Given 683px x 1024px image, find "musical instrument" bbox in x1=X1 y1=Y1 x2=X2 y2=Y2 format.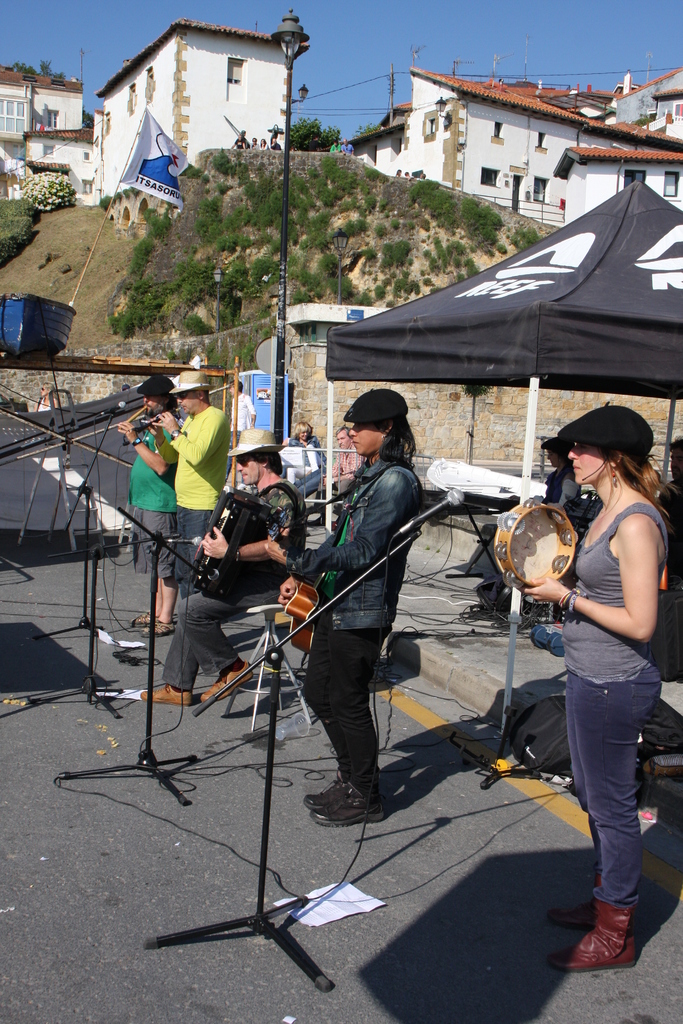
x1=118 y1=400 x2=151 y2=419.
